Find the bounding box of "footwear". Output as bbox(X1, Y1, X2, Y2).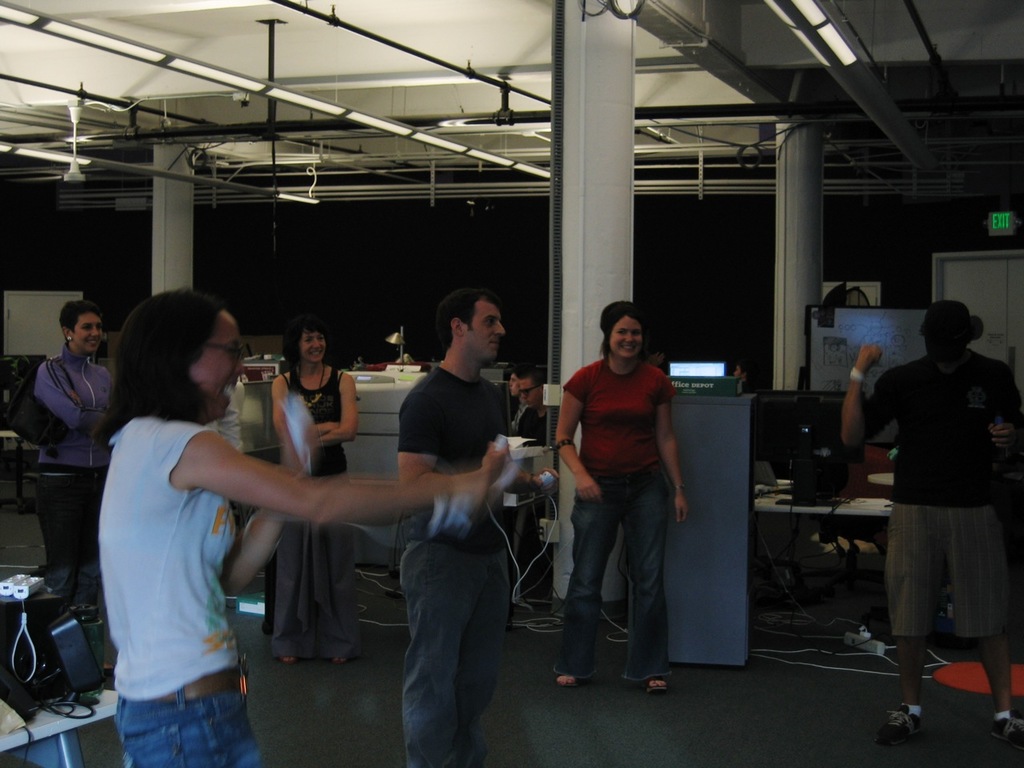
bbox(989, 716, 1023, 748).
